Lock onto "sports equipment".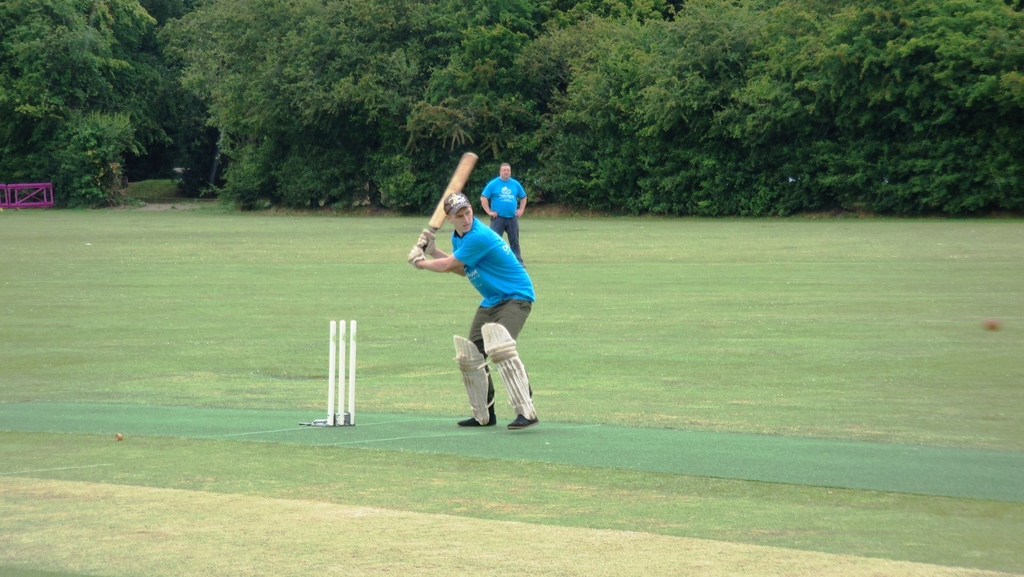
Locked: BBox(326, 321, 358, 430).
